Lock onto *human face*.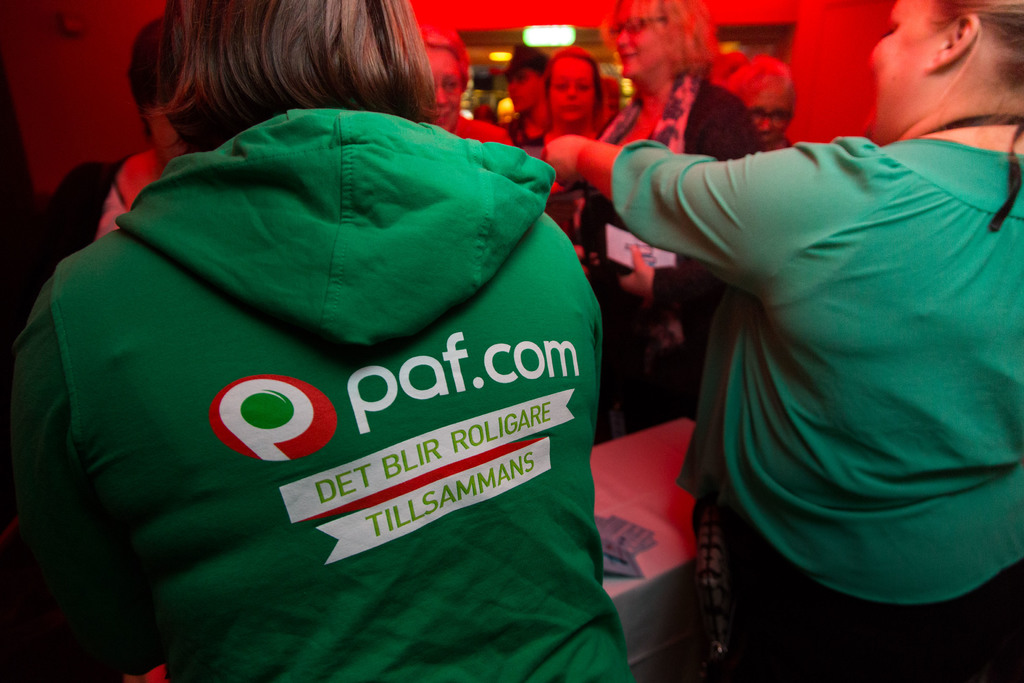
Locked: [859,0,936,144].
